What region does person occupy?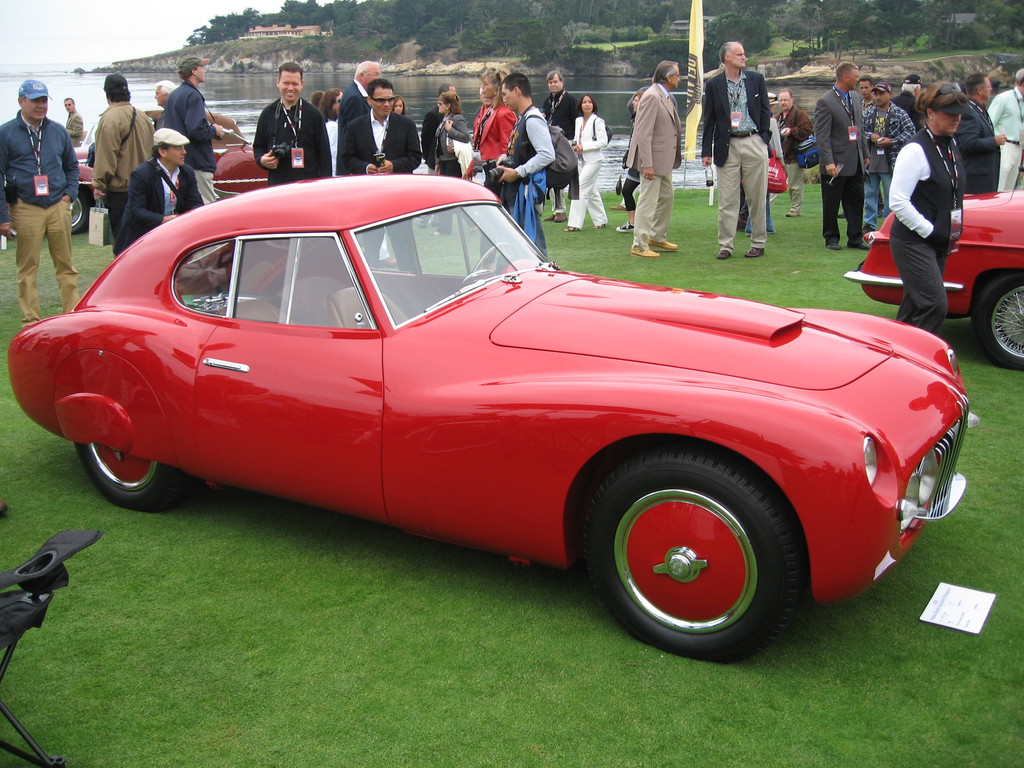
(630, 57, 677, 257).
